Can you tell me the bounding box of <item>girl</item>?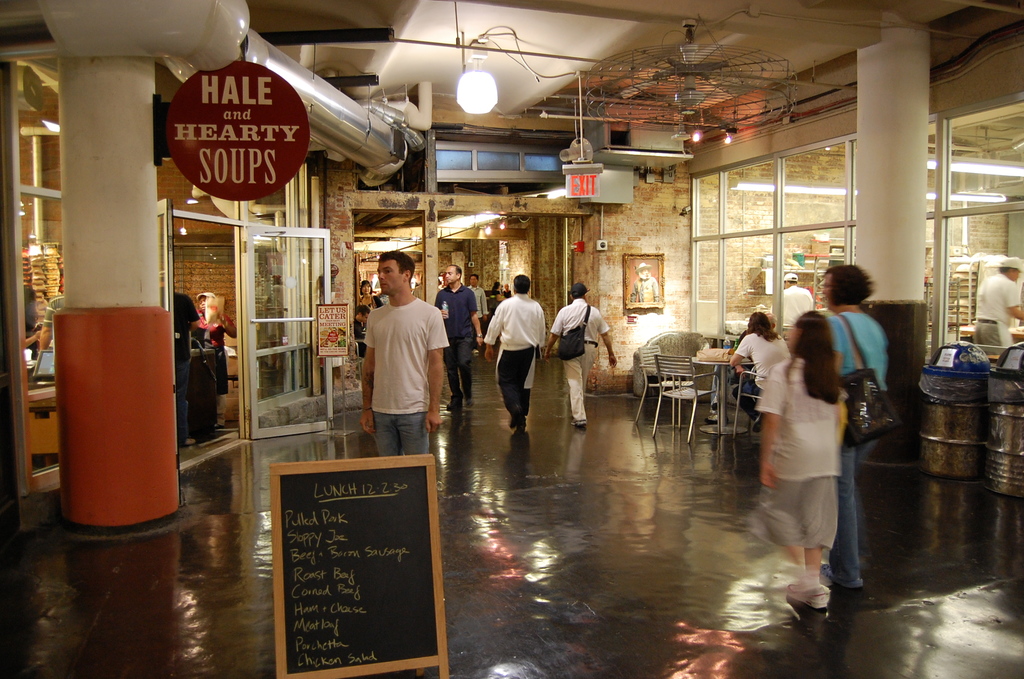
x1=759 y1=308 x2=842 y2=613.
